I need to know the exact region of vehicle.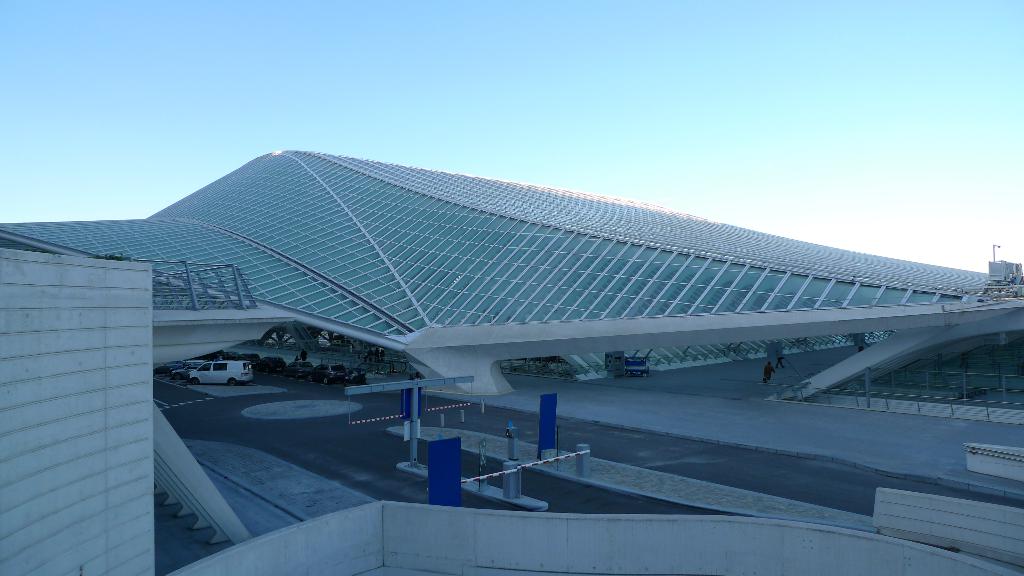
Region: bbox=[221, 348, 237, 365].
